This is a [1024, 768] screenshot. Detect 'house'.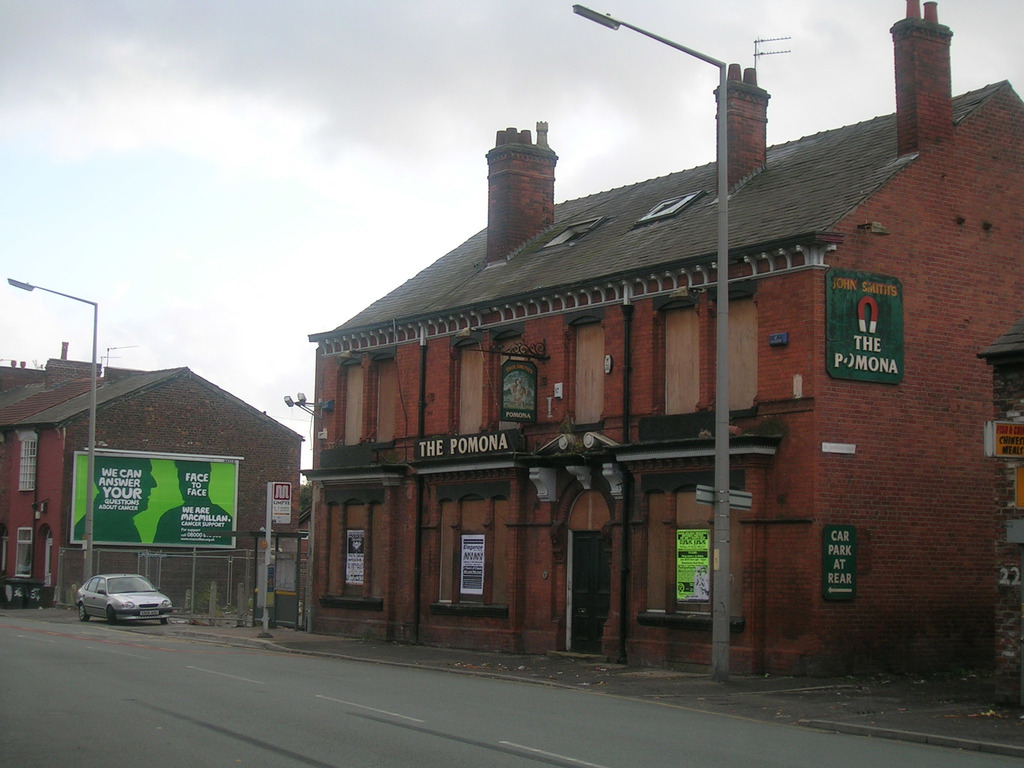
x1=277, y1=0, x2=1023, y2=689.
